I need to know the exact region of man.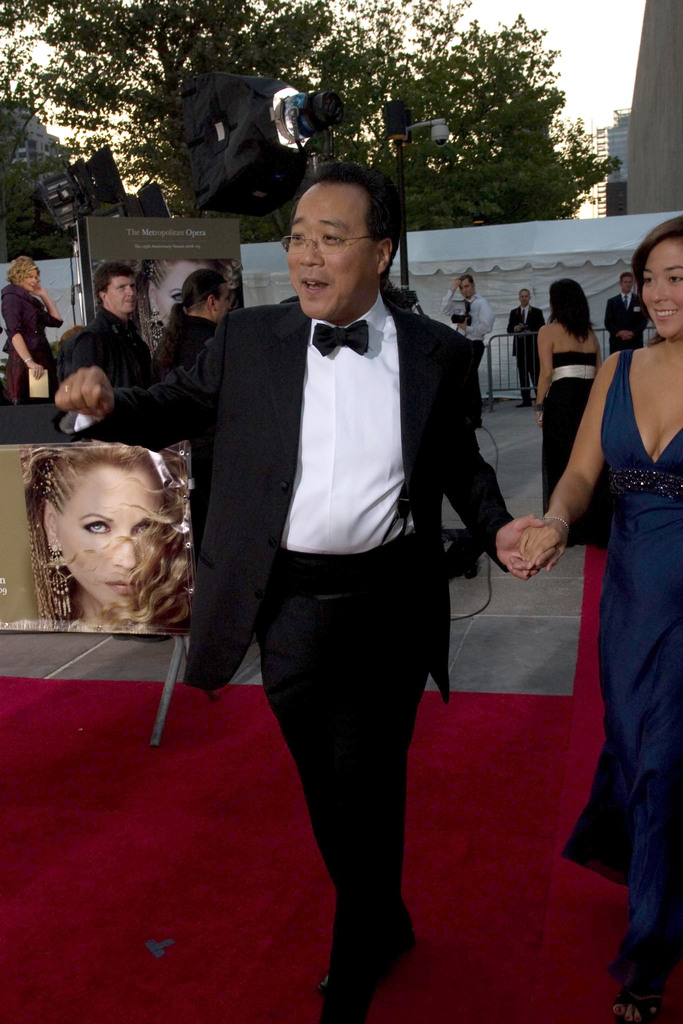
Region: detection(160, 268, 232, 366).
